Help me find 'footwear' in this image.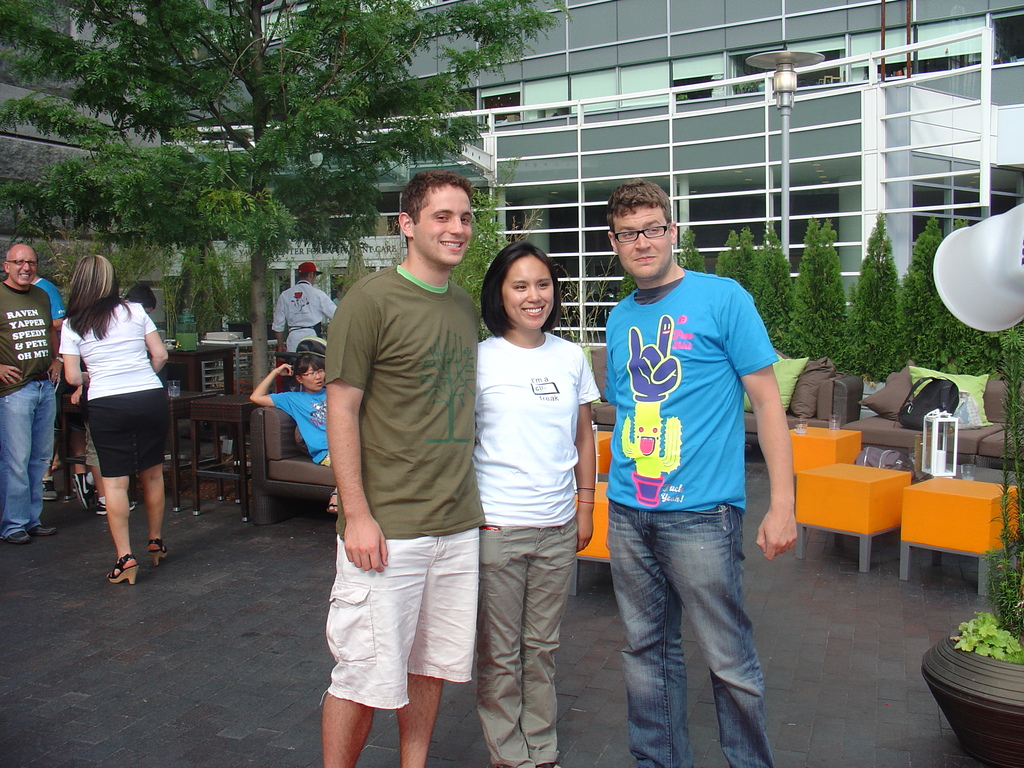
Found it: locate(71, 470, 96, 511).
